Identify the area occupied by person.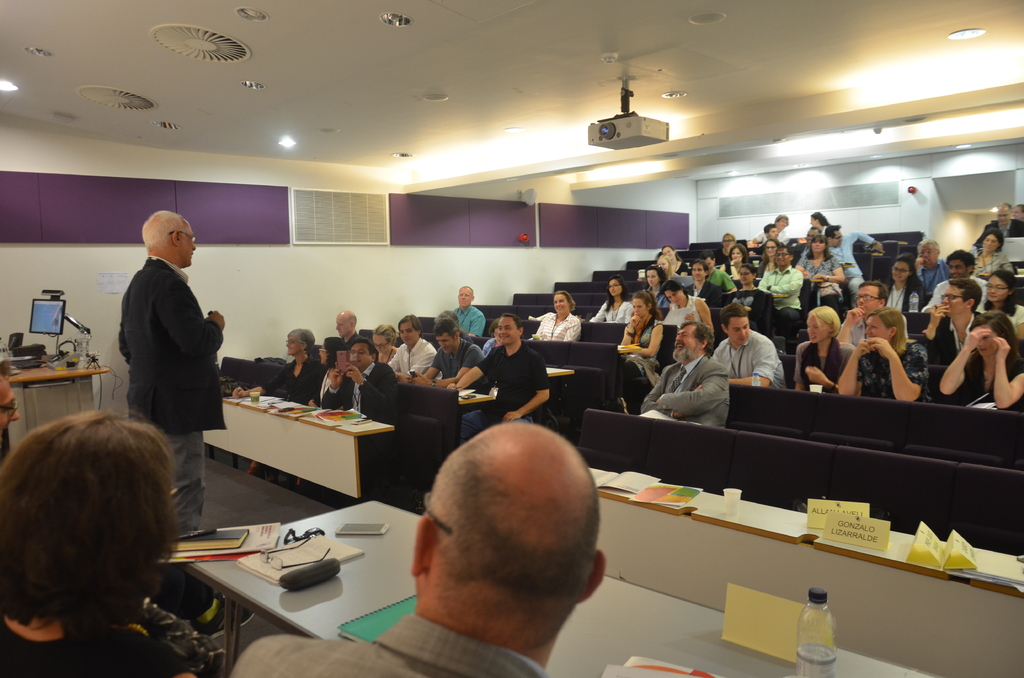
Area: [886,257,924,309].
